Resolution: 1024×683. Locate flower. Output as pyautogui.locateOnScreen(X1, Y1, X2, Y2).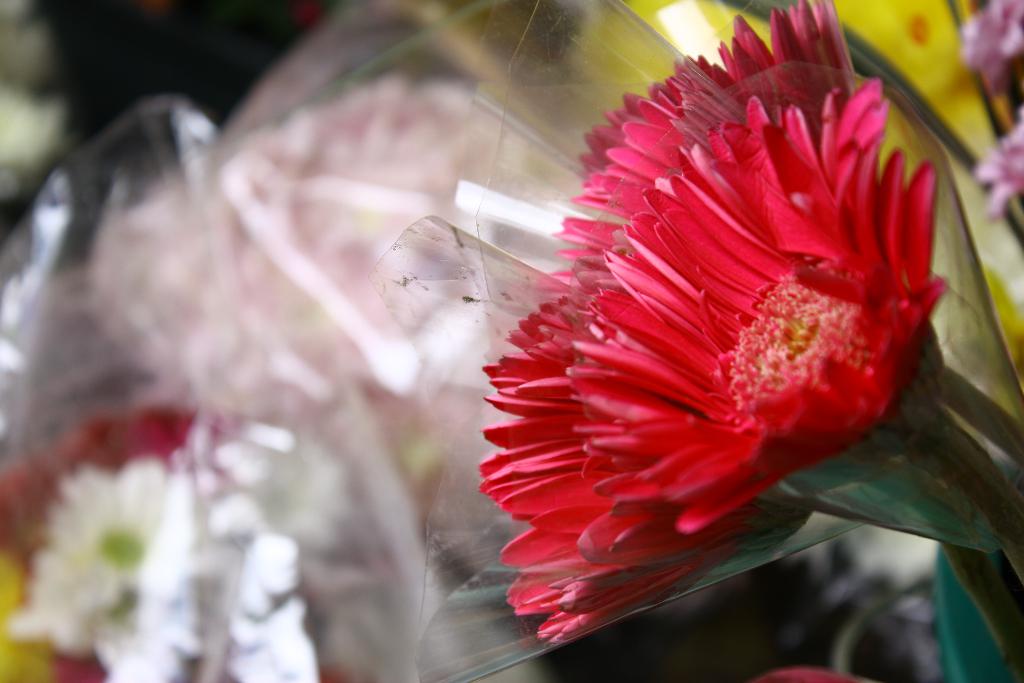
pyautogui.locateOnScreen(981, 100, 1023, 219).
